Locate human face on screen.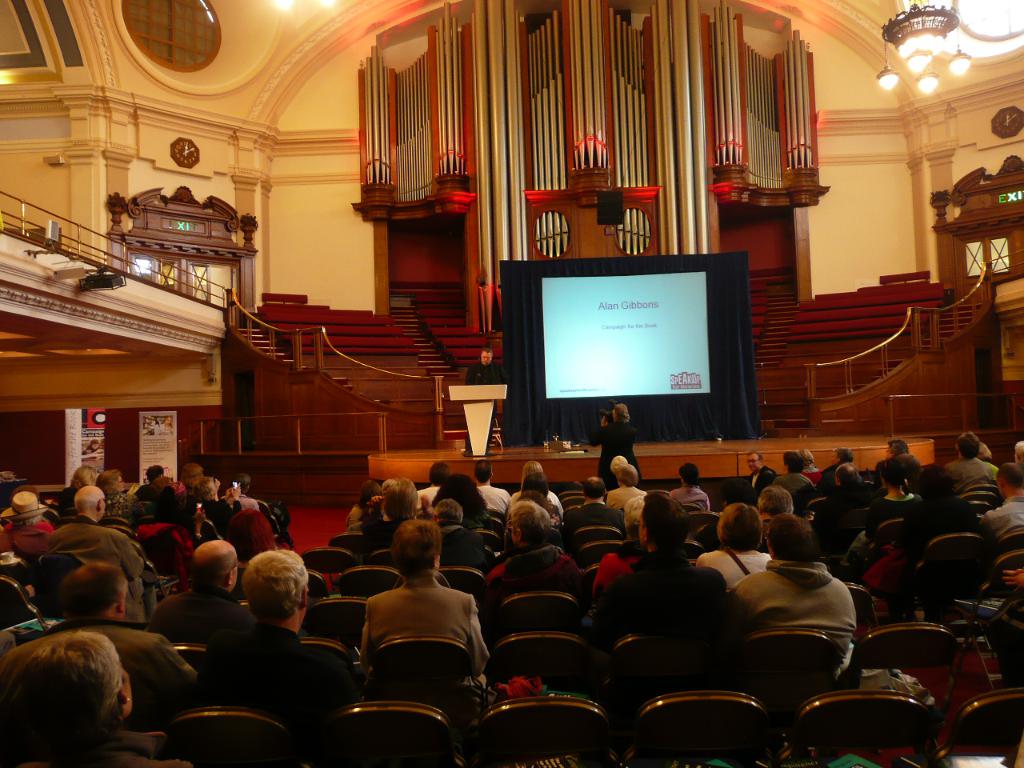
On screen at crop(479, 351, 491, 366).
